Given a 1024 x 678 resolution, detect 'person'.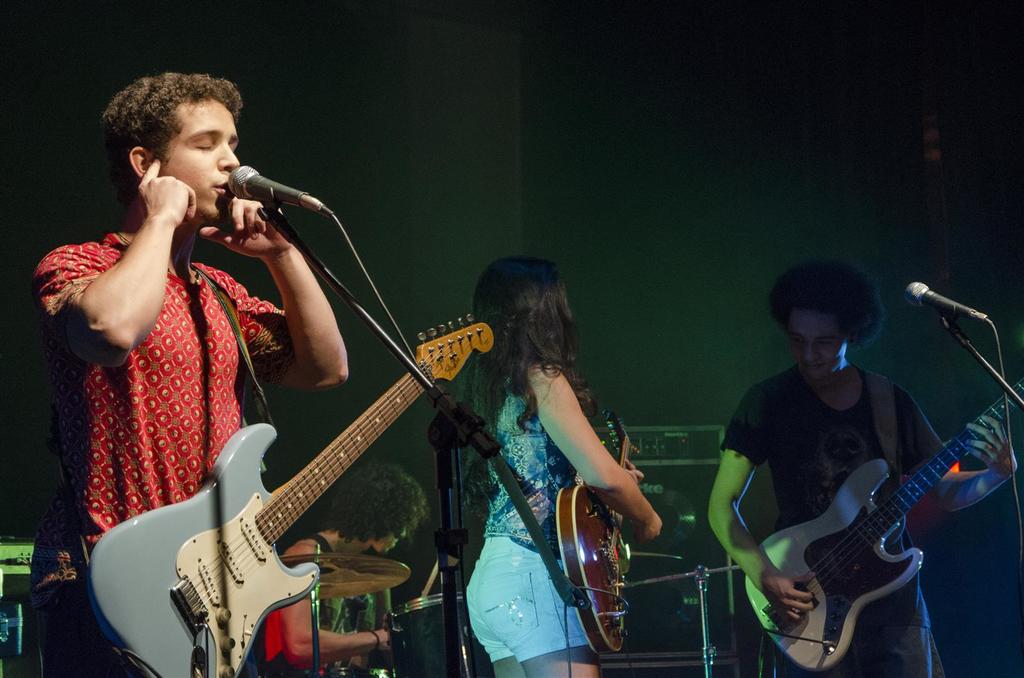
{"x1": 20, "y1": 71, "x2": 349, "y2": 677}.
